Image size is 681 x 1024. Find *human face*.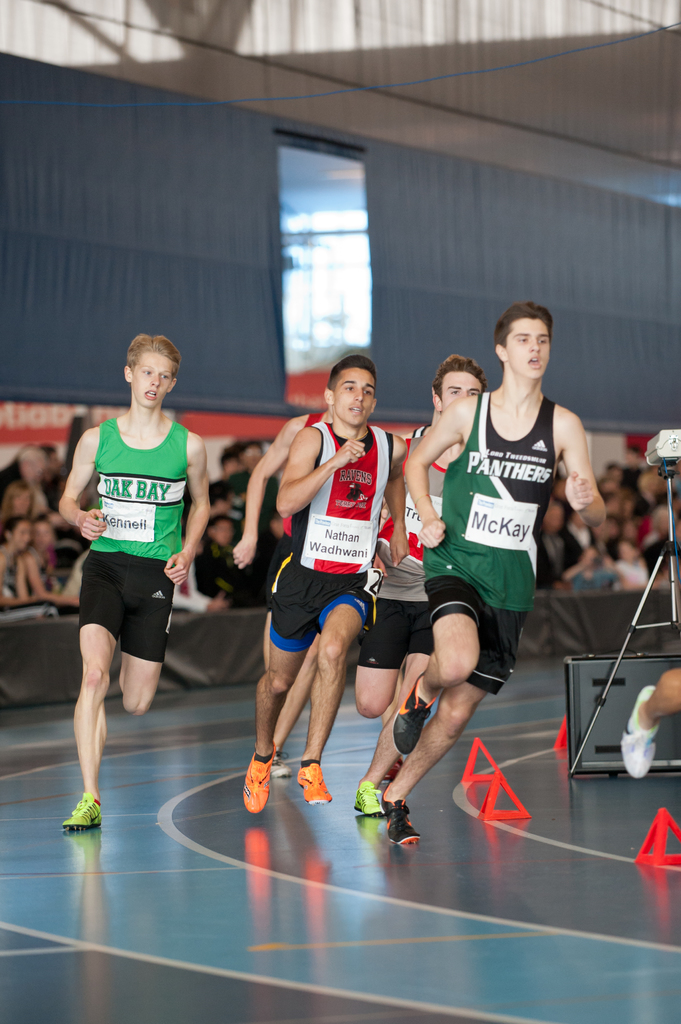
(x1=330, y1=365, x2=374, y2=427).
